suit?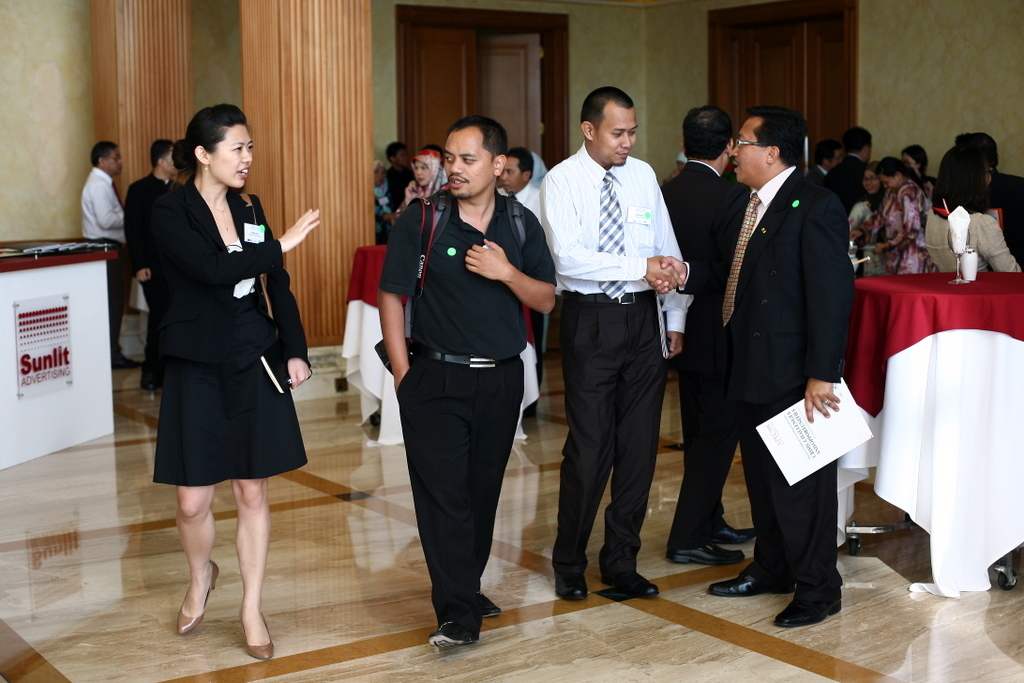
<box>991,171,1023,232</box>
